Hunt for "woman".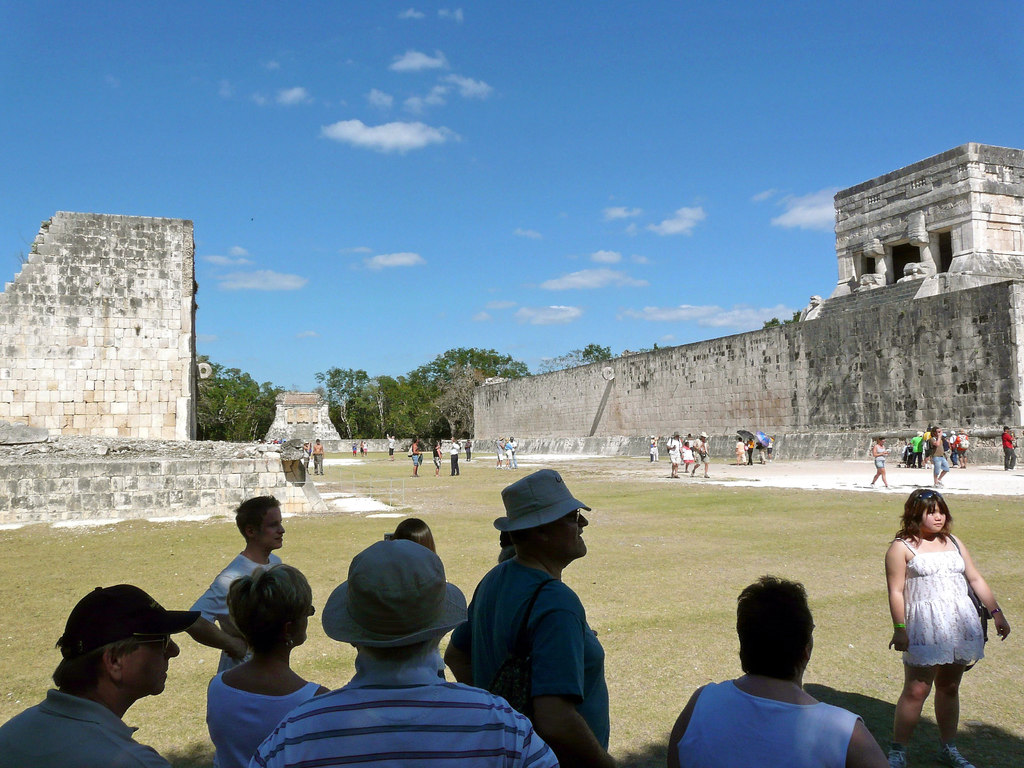
Hunted down at 670/574/896/767.
